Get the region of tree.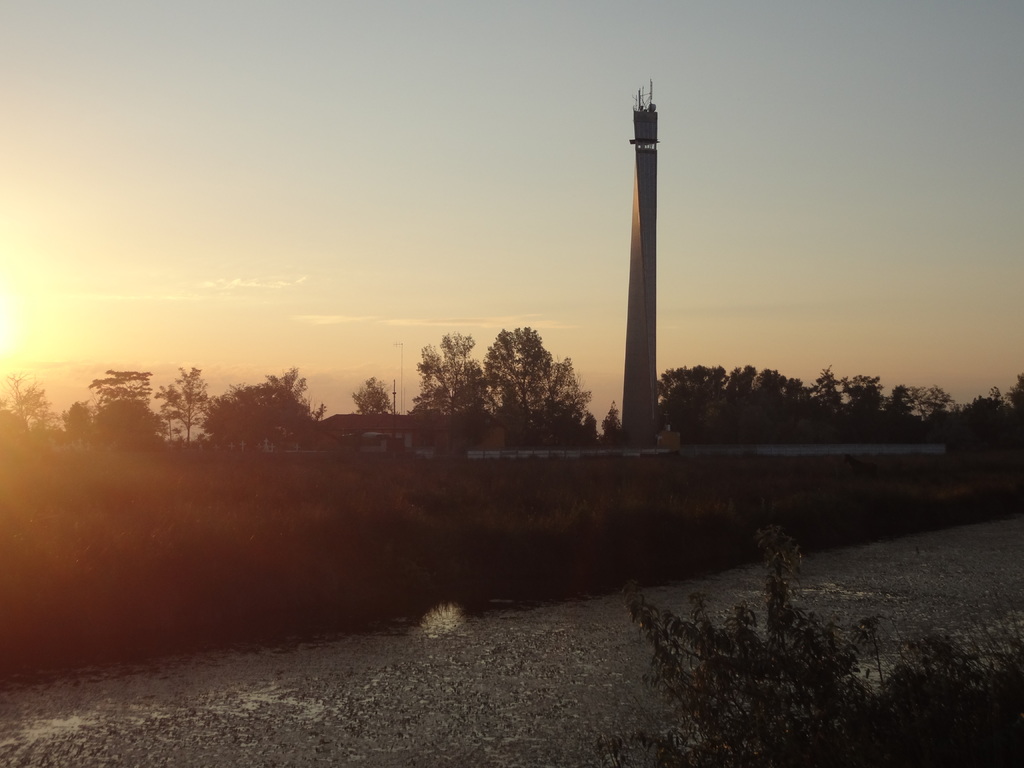
select_region(606, 395, 625, 437).
